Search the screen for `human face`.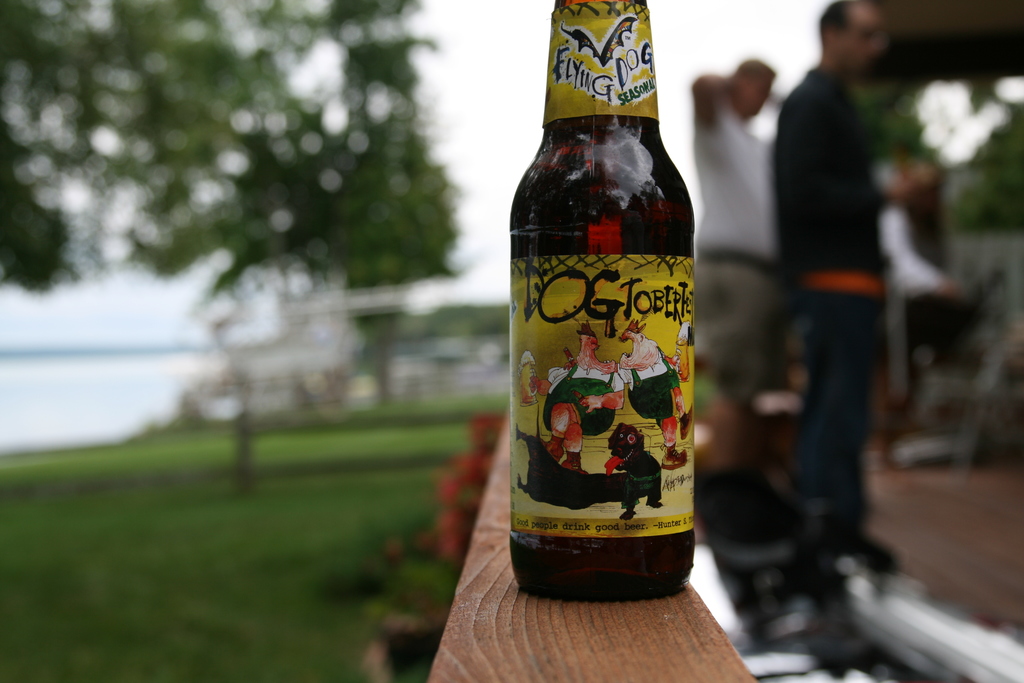
Found at (840, 0, 882, 71).
